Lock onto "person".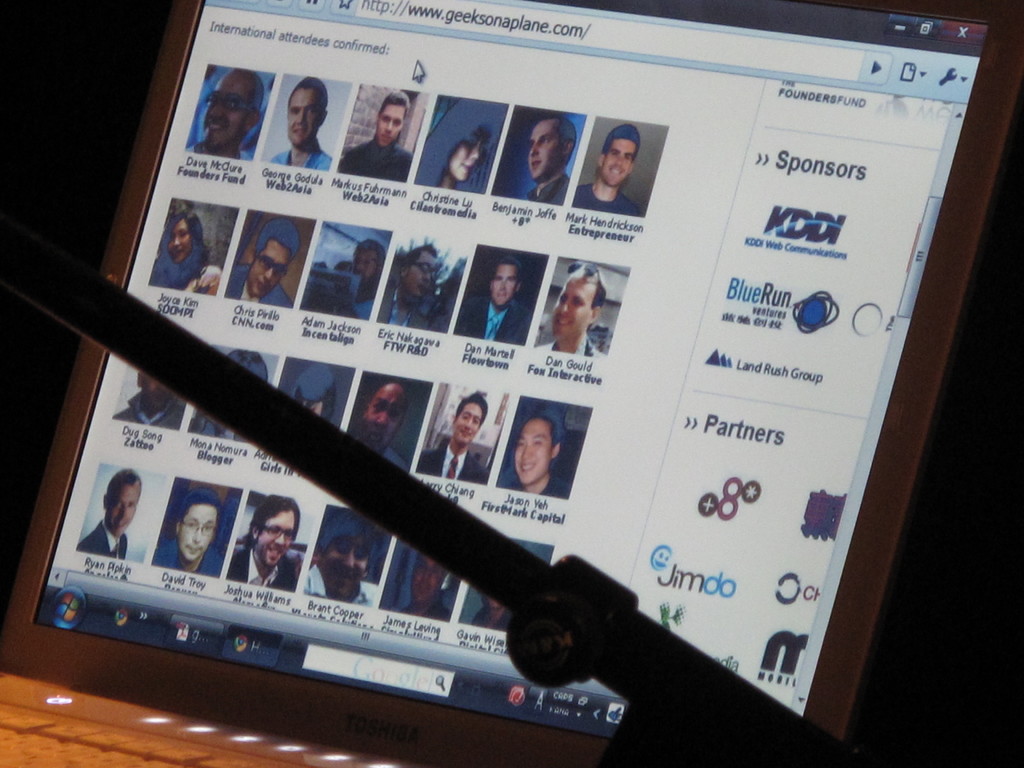
Locked: Rect(185, 349, 267, 439).
